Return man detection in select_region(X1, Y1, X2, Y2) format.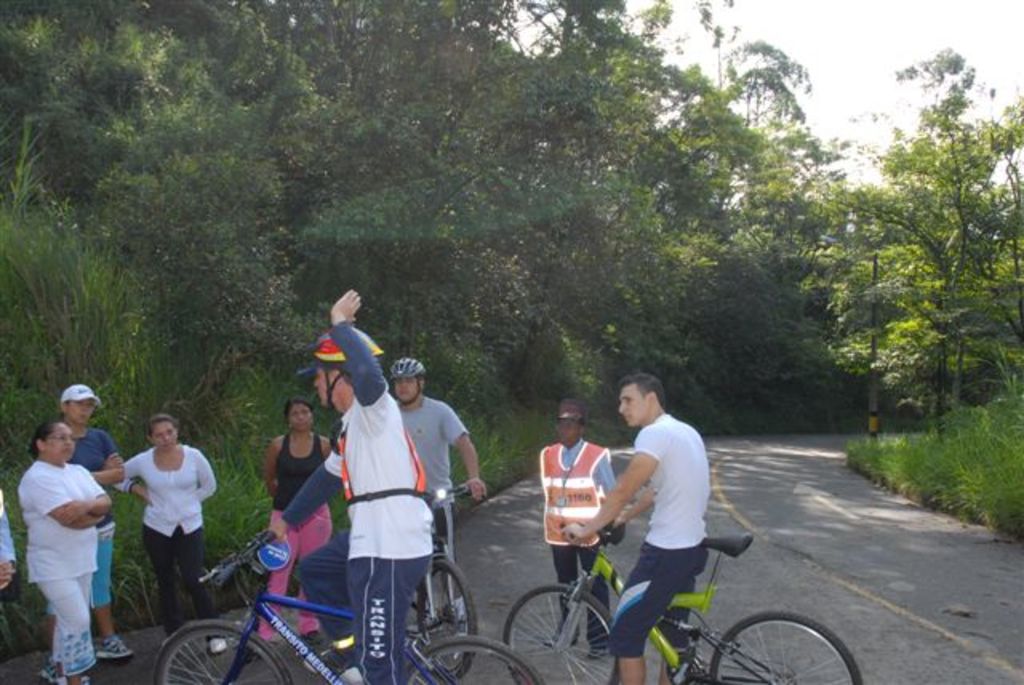
select_region(262, 290, 432, 683).
